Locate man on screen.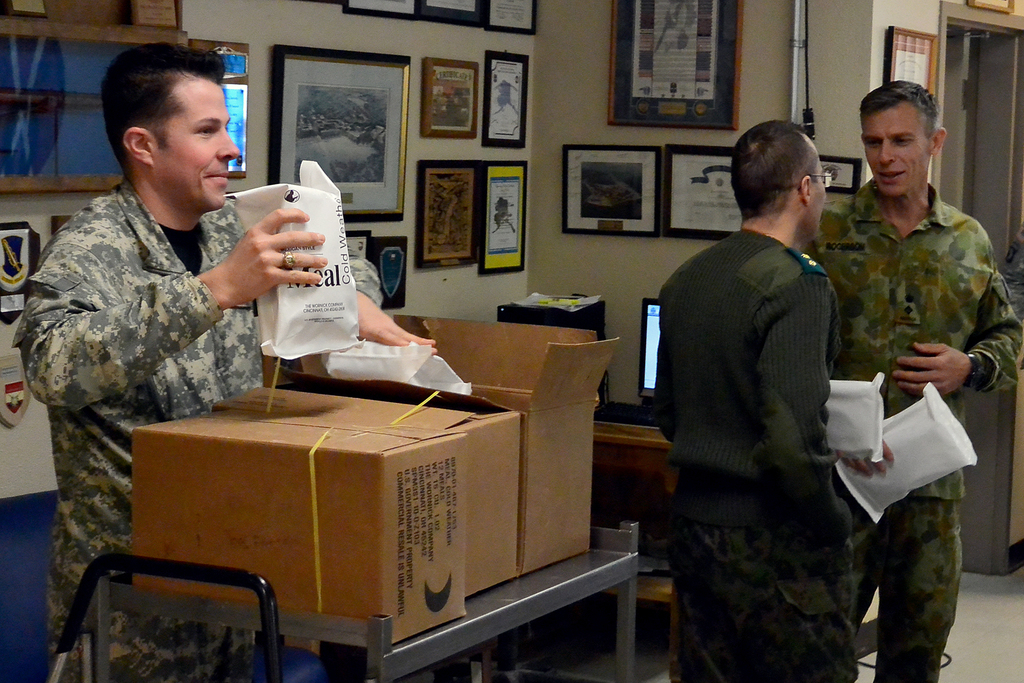
On screen at left=9, top=51, right=435, bottom=682.
